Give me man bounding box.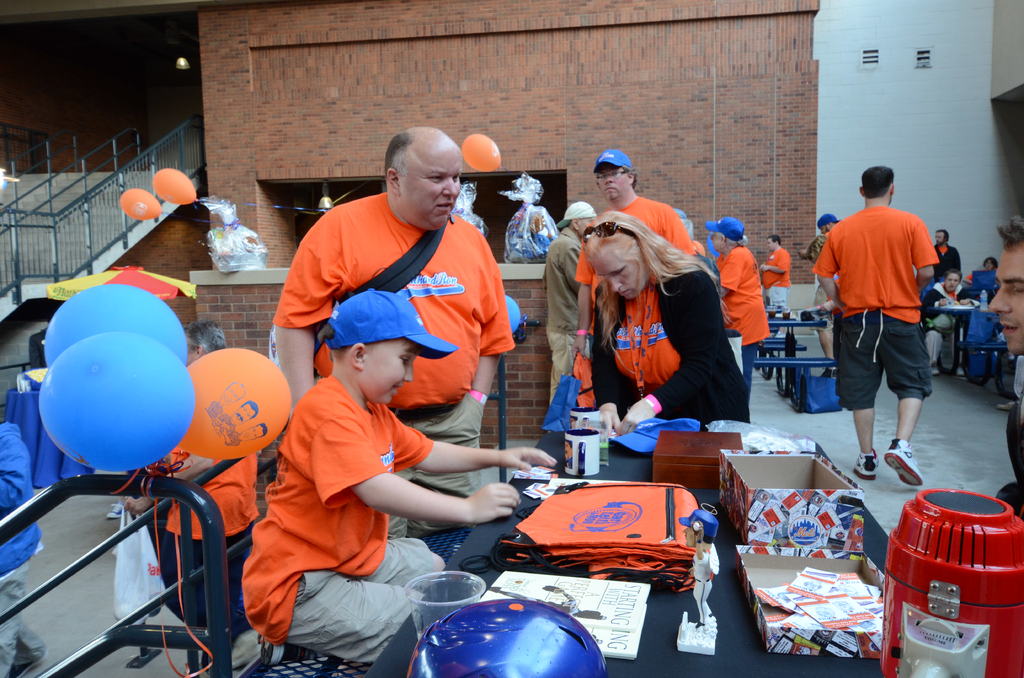
<region>703, 213, 770, 396</region>.
